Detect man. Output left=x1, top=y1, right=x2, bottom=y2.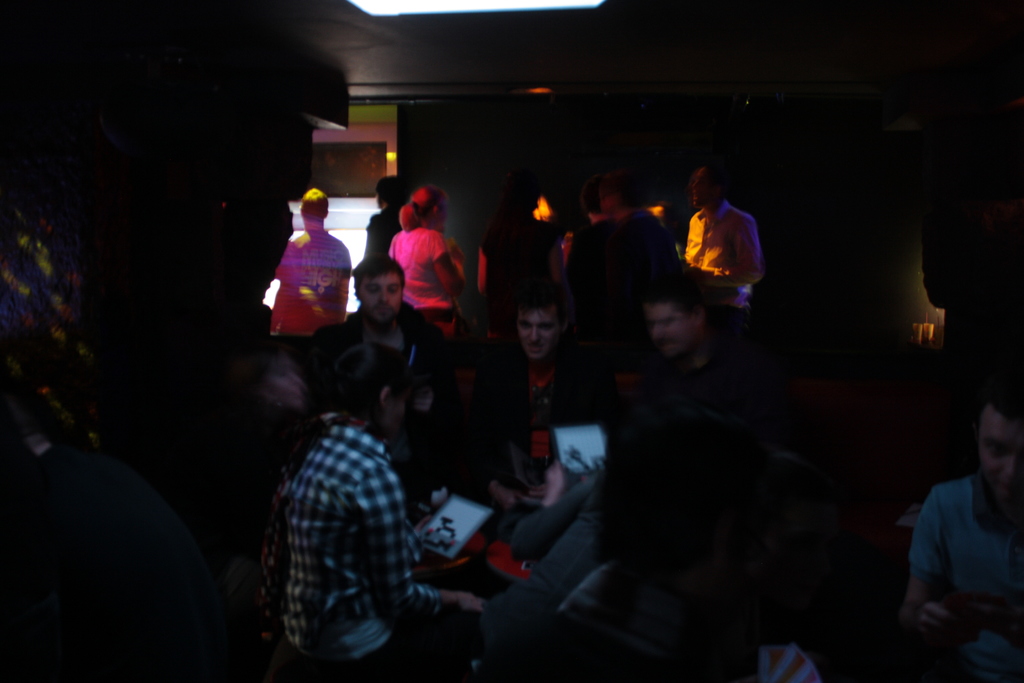
left=615, top=283, right=783, bottom=541.
